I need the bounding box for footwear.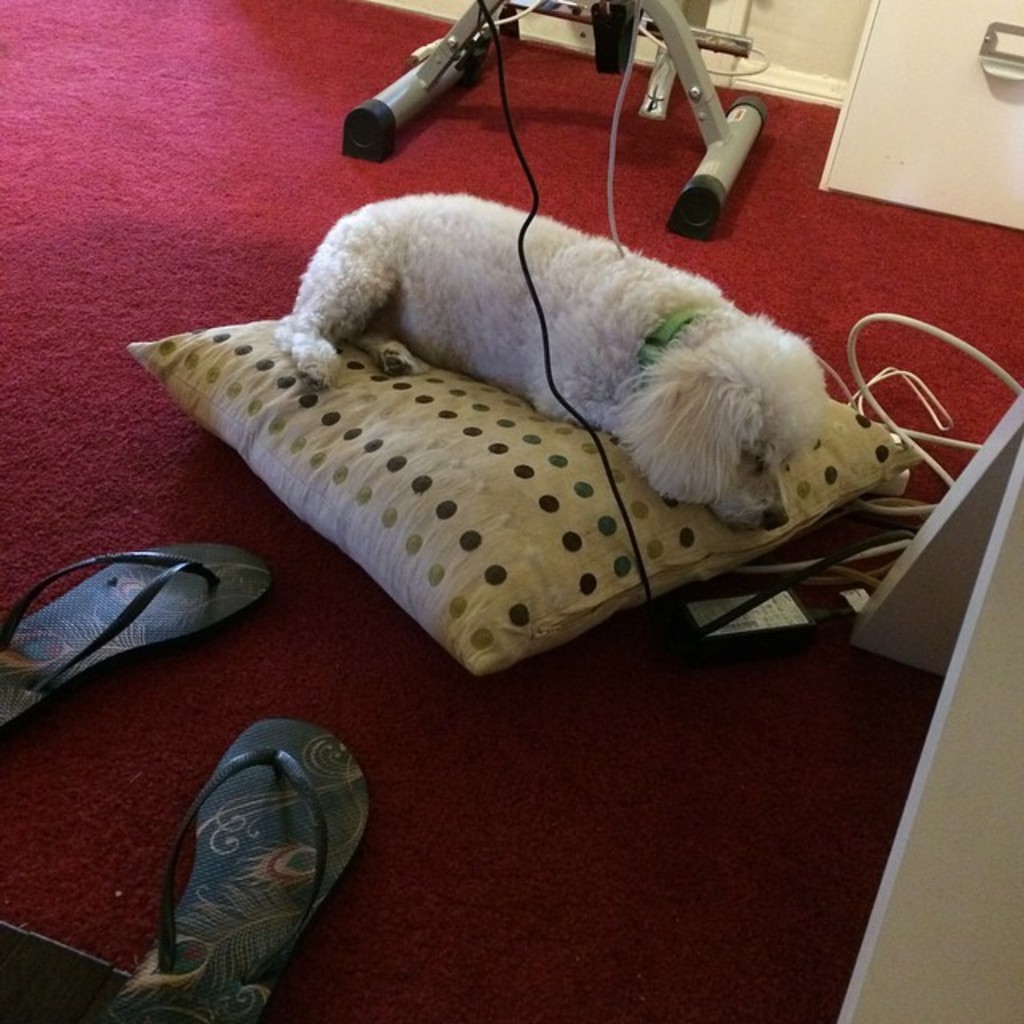
Here it is: rect(64, 718, 374, 1022).
